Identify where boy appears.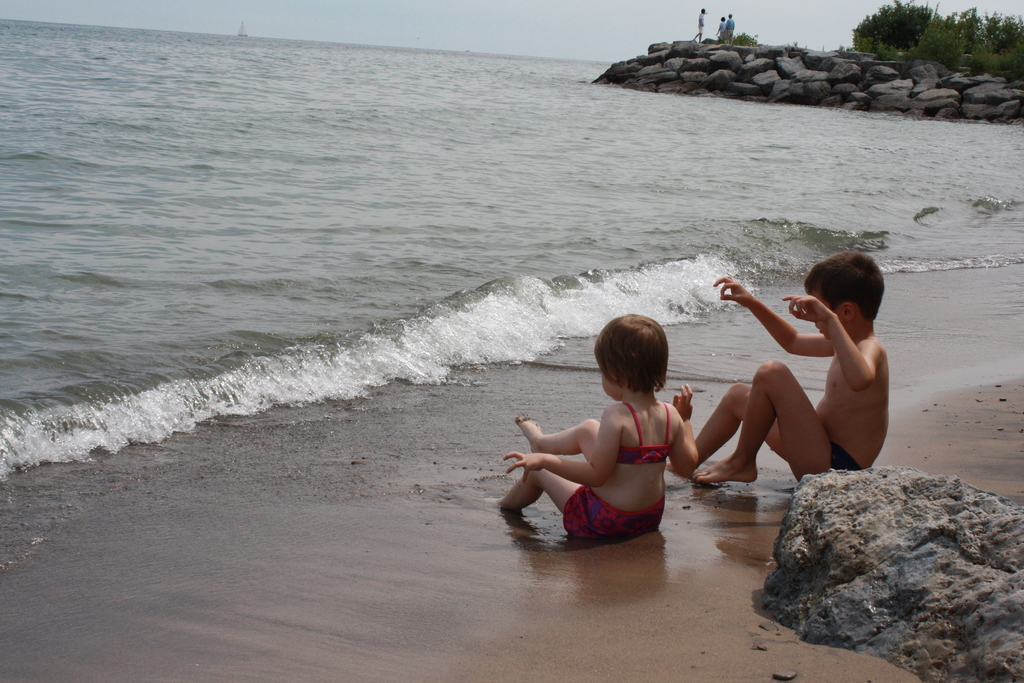
Appears at [678,244,910,502].
